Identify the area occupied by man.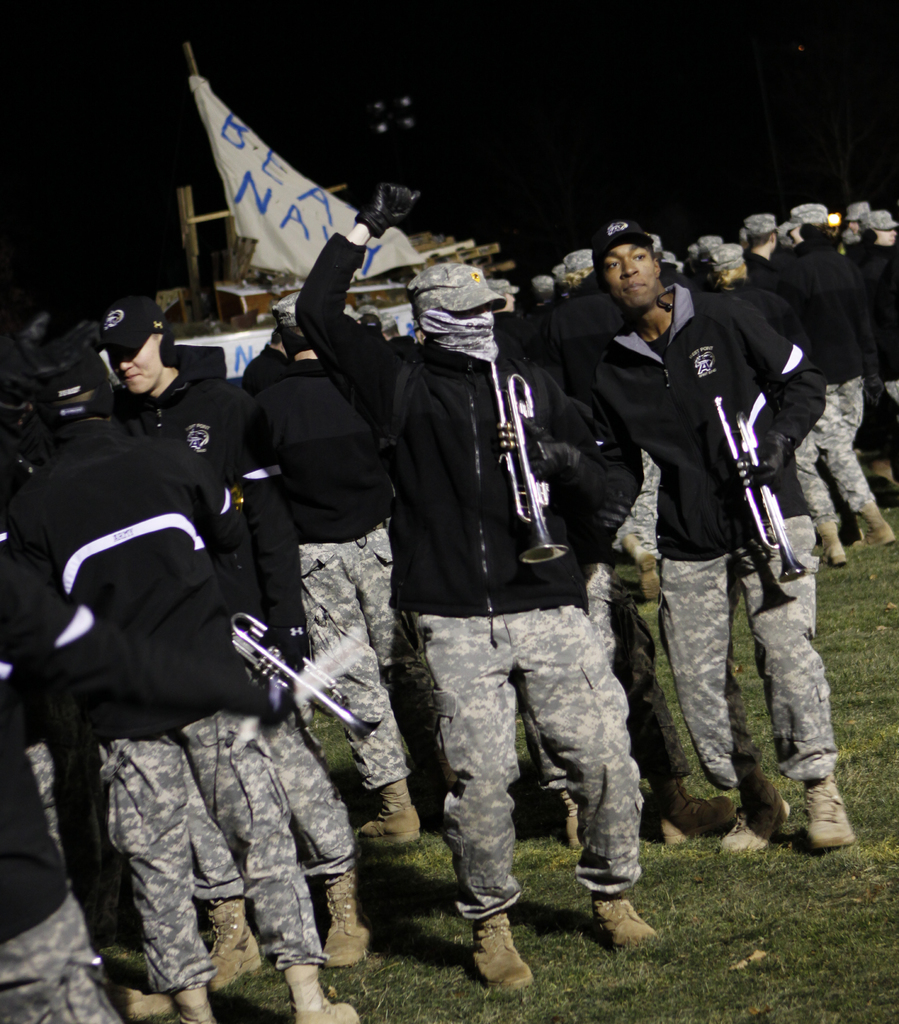
Area: <bbox>92, 292, 367, 957</bbox>.
